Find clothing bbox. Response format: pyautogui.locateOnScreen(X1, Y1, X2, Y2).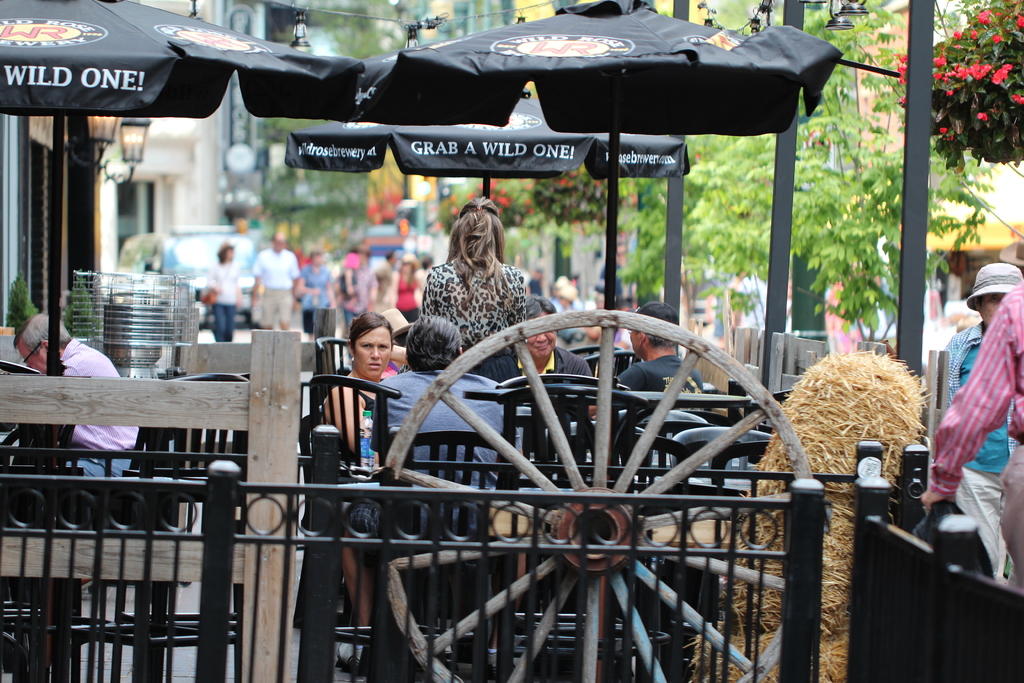
pyautogui.locateOnScreen(523, 342, 588, 454).
